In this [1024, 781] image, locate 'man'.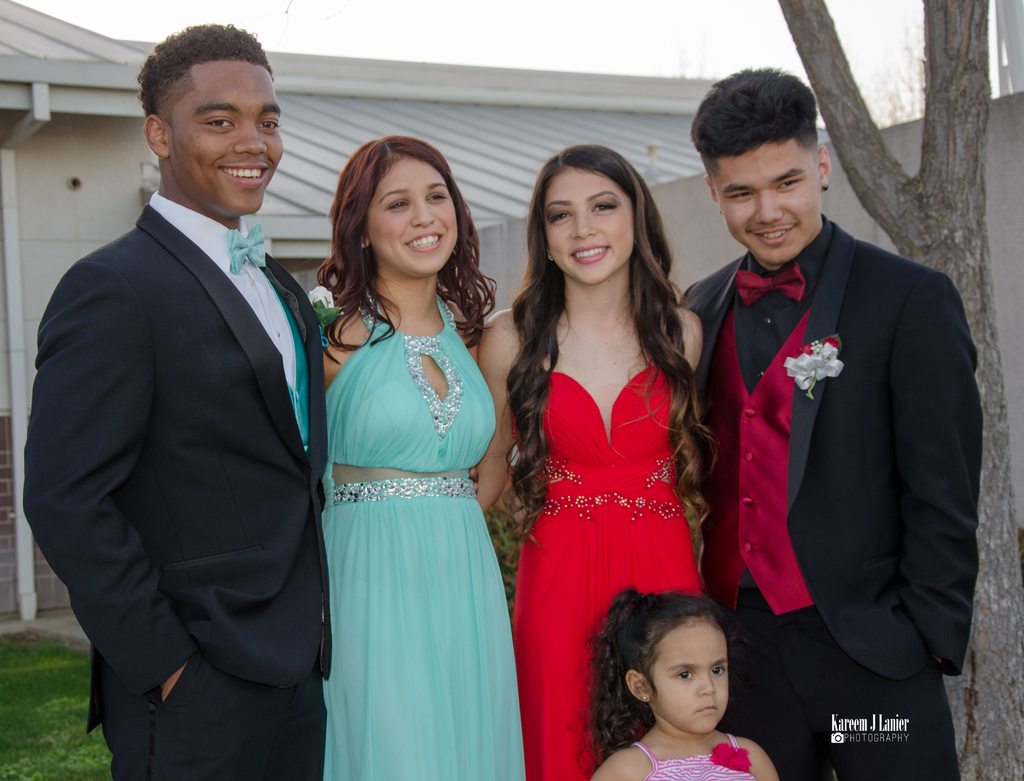
Bounding box: {"x1": 22, "y1": 24, "x2": 339, "y2": 779}.
